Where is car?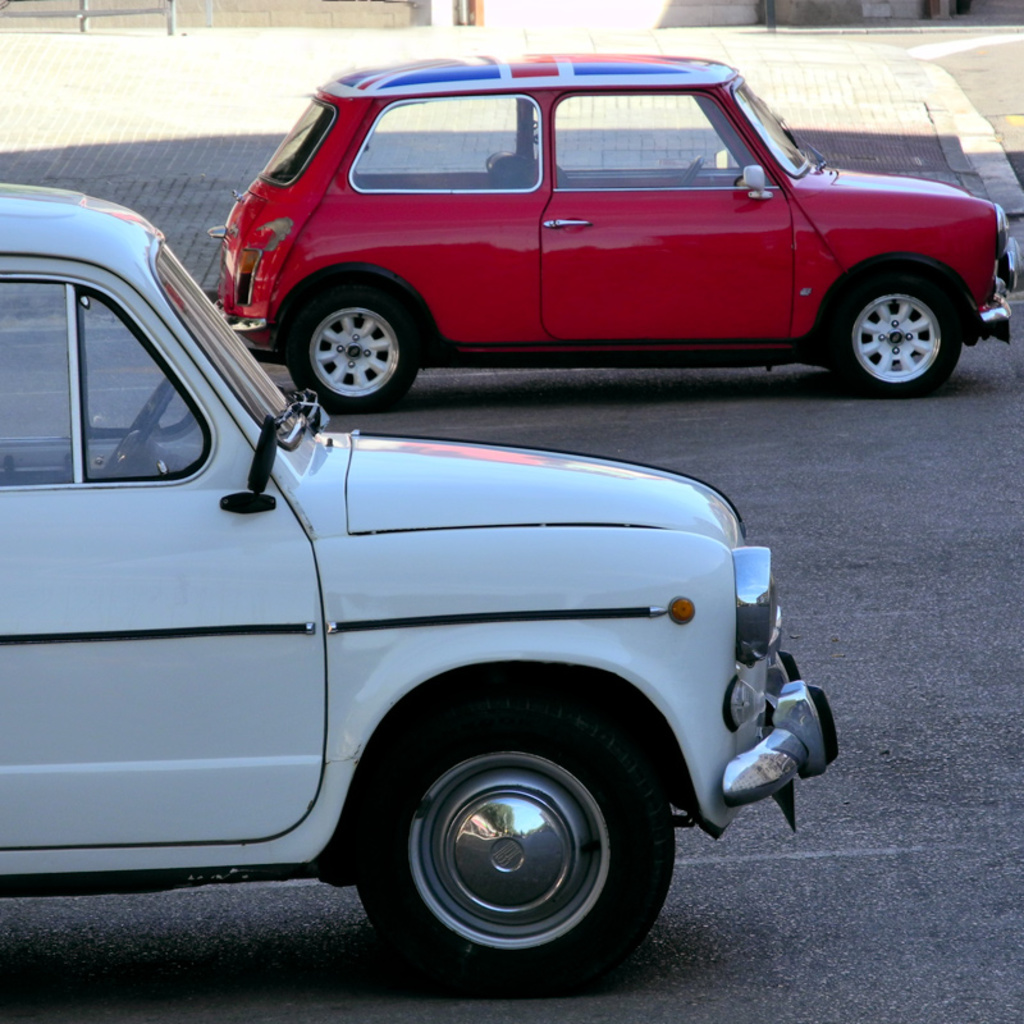
(188,47,987,434).
